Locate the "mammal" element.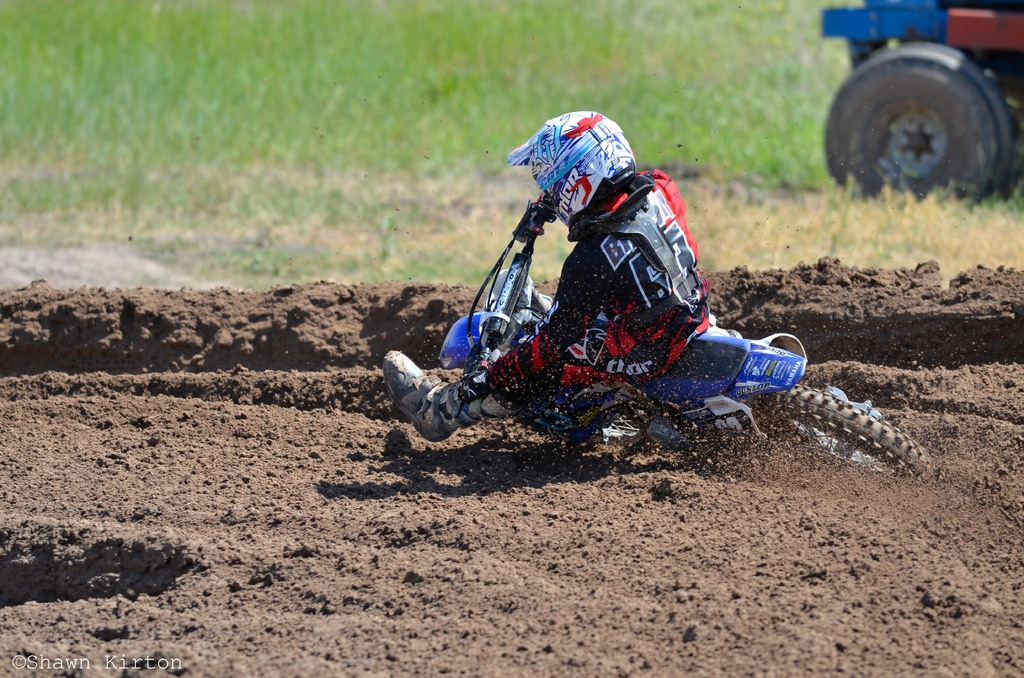
Element bbox: (422, 117, 759, 445).
